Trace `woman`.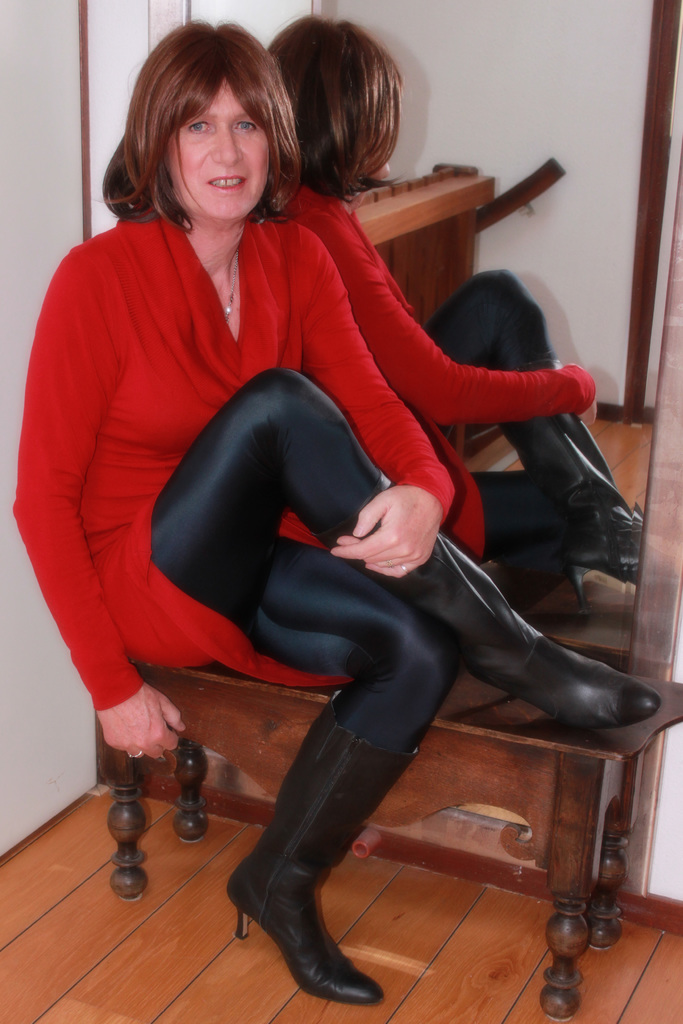
Traced to [13, 6, 663, 1008].
